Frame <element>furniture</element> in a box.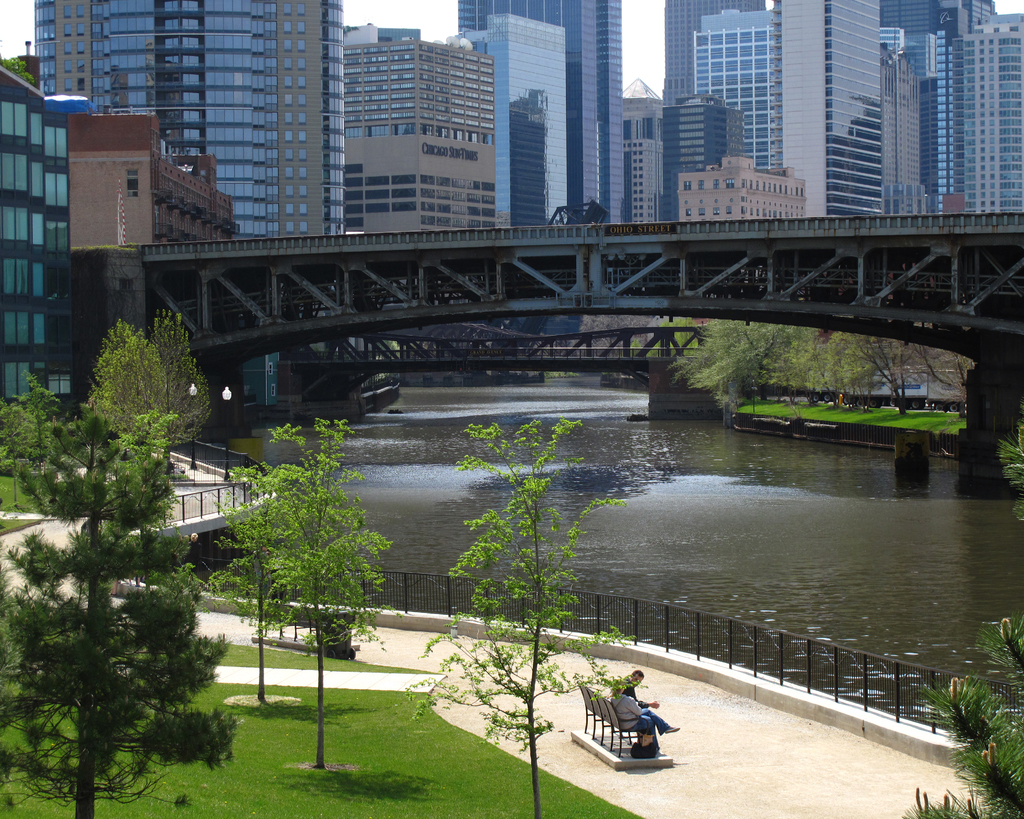
(576,685,660,757).
